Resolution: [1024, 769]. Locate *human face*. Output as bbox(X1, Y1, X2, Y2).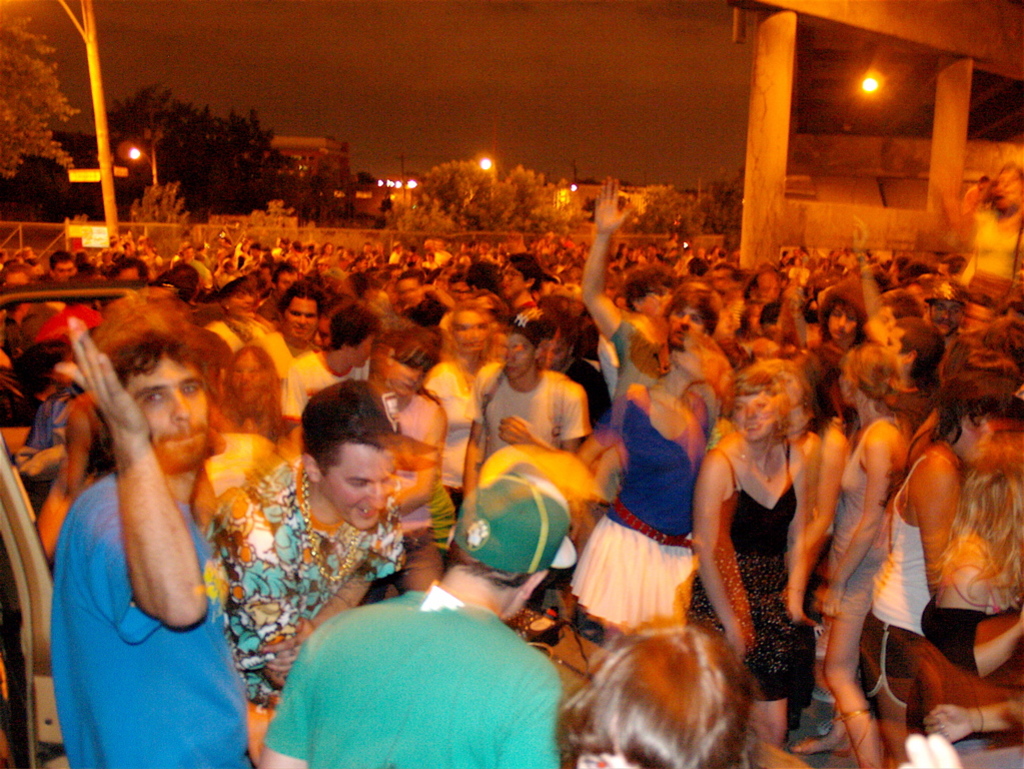
bbox(130, 356, 209, 476).
